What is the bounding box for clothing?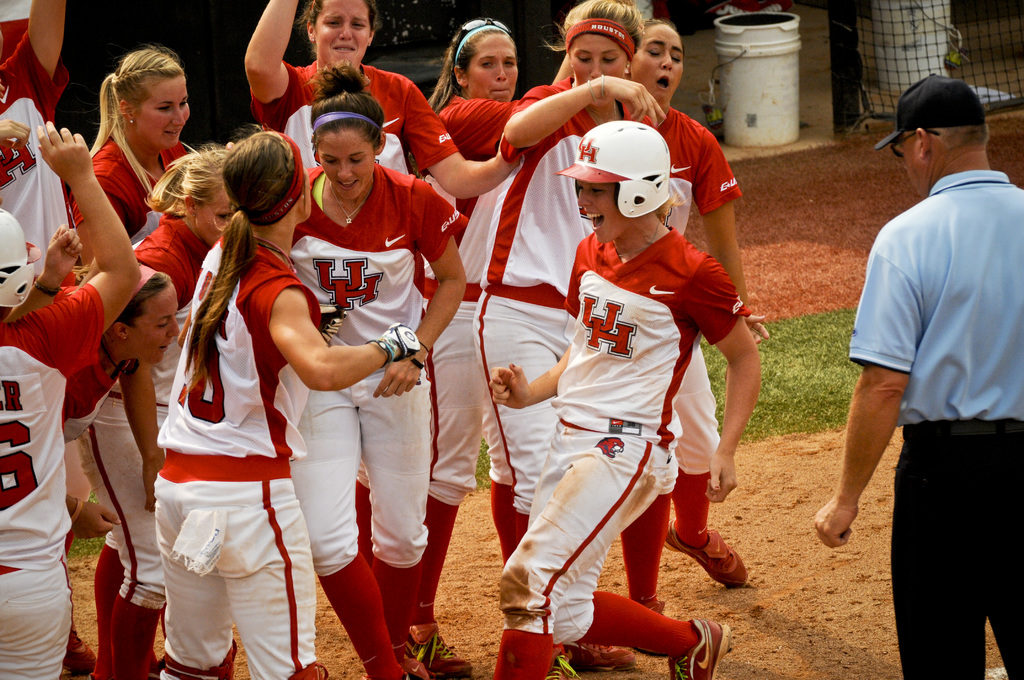
crop(623, 102, 744, 547).
